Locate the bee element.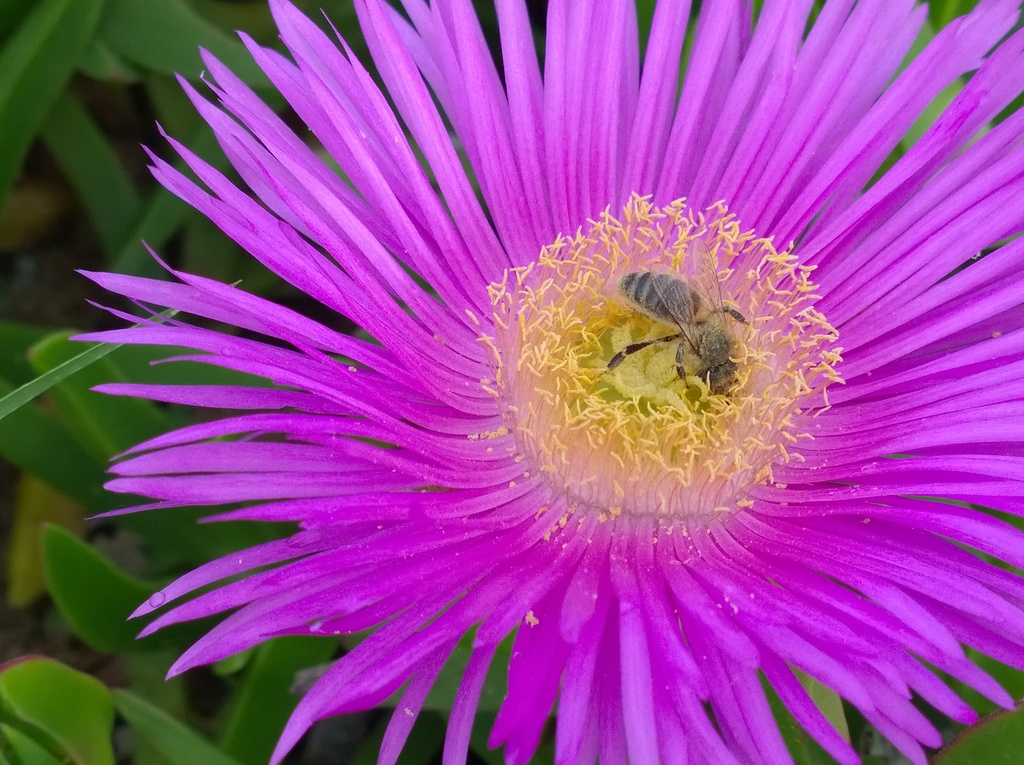
Element bbox: (624, 272, 758, 401).
